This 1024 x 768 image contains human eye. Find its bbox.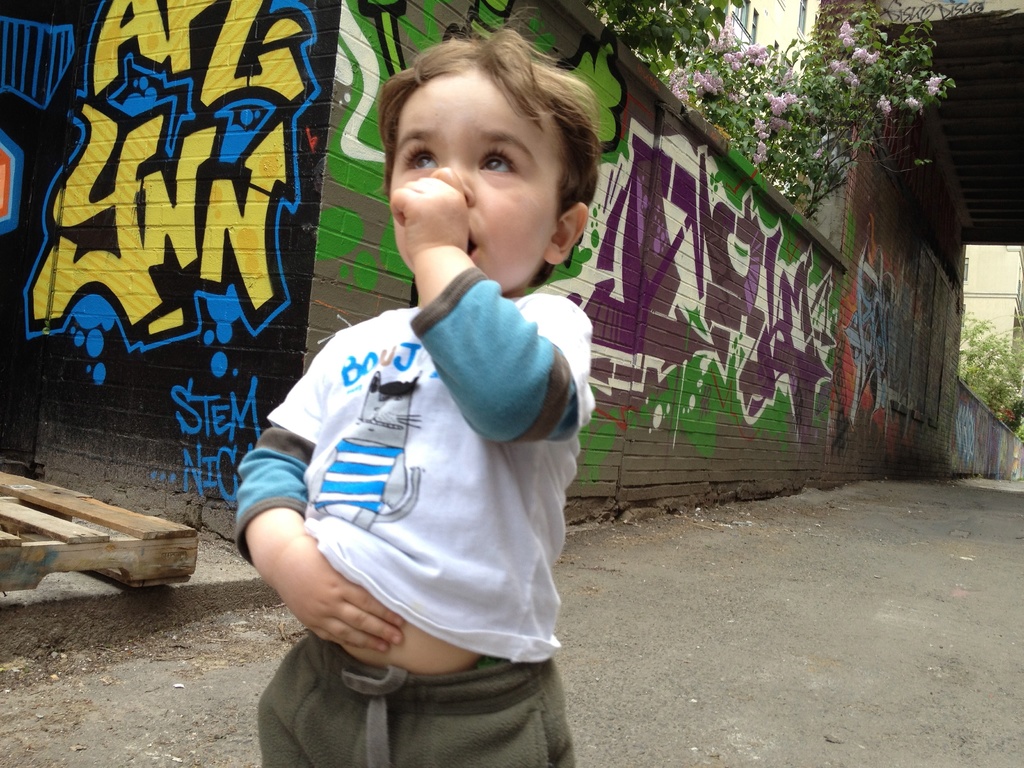
select_region(399, 148, 440, 173).
